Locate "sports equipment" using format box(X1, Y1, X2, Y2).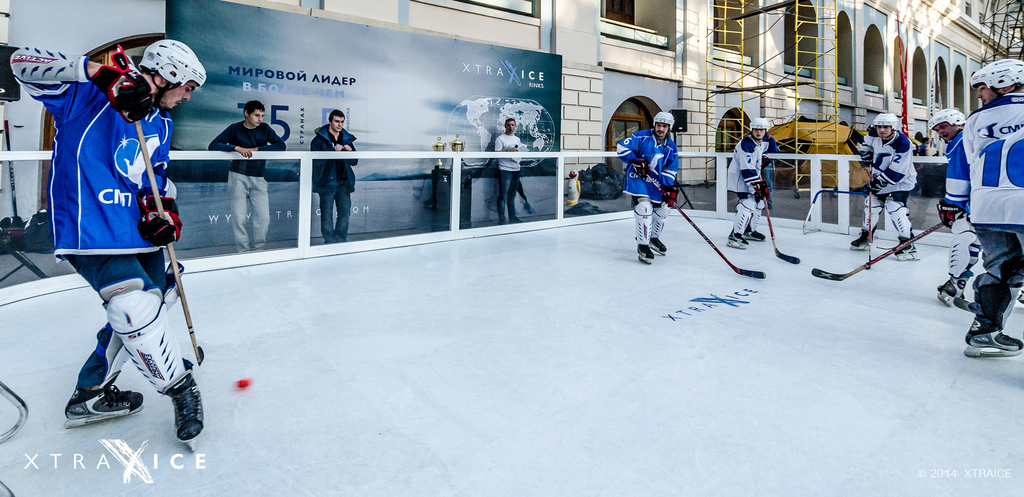
box(159, 357, 206, 452).
